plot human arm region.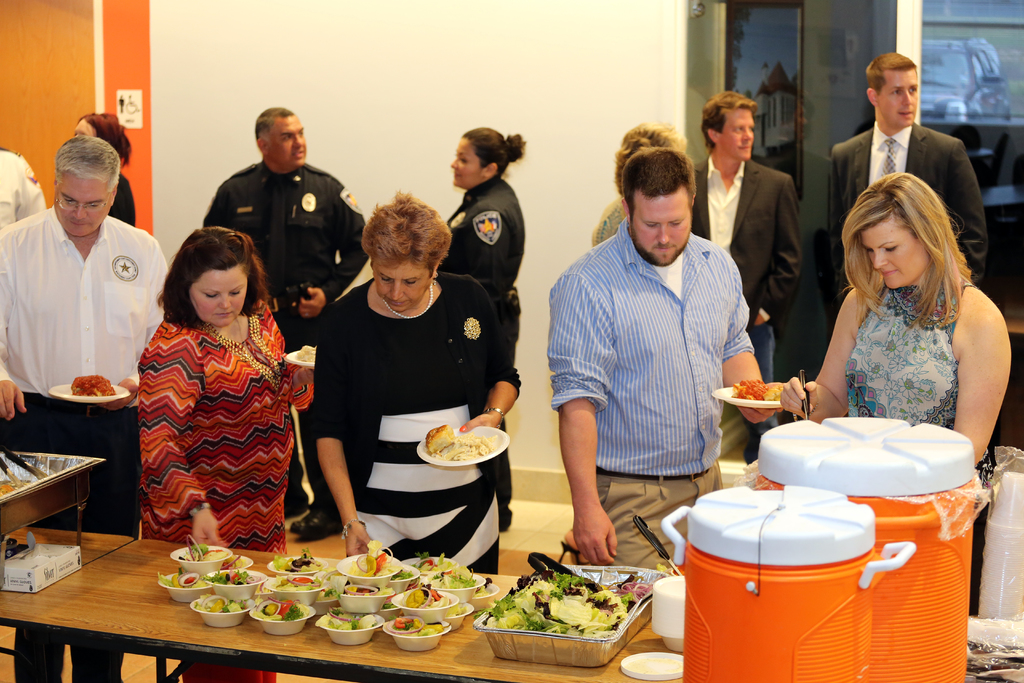
Plotted at 0 228 29 425.
